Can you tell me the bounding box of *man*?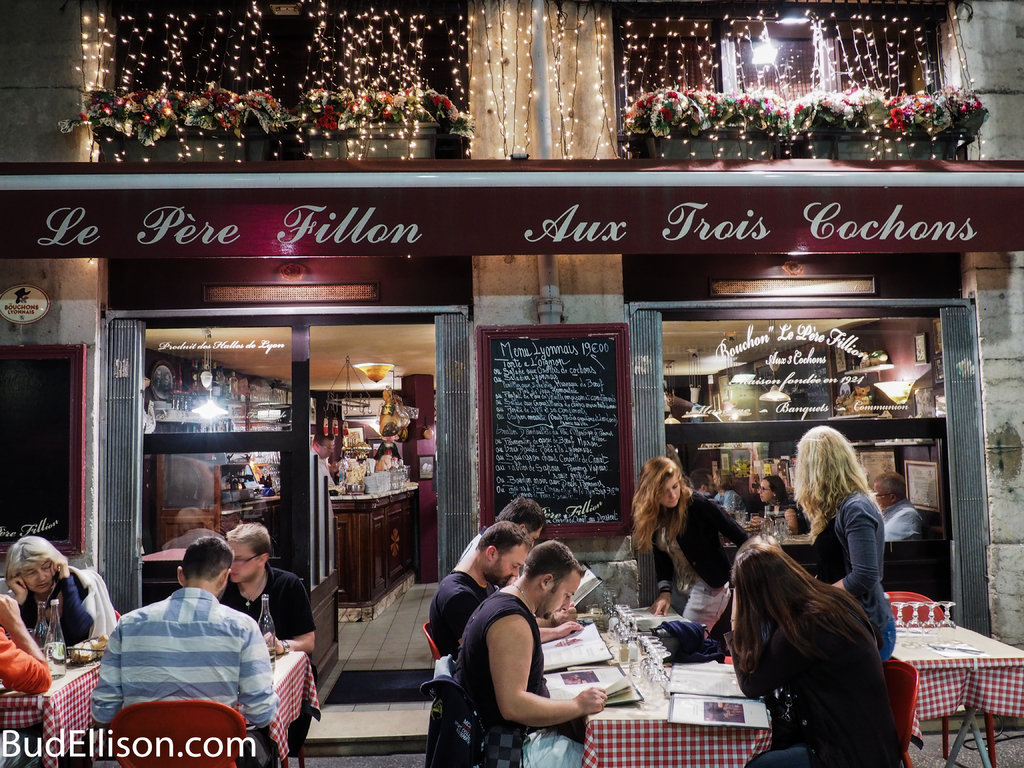
x1=695 y1=472 x2=715 y2=499.
